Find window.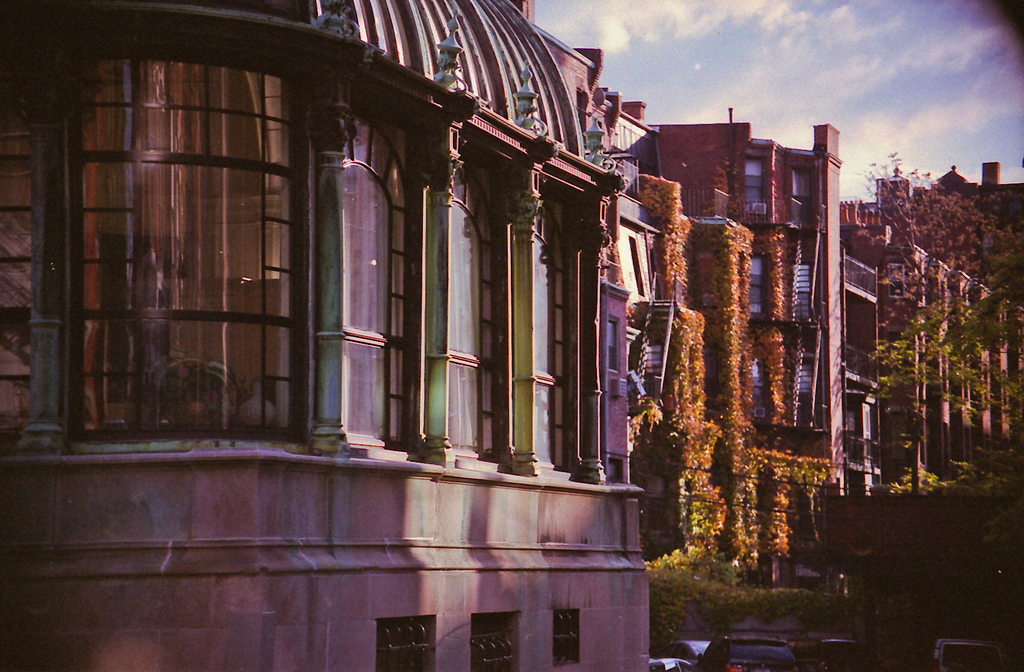
749,360,769,419.
